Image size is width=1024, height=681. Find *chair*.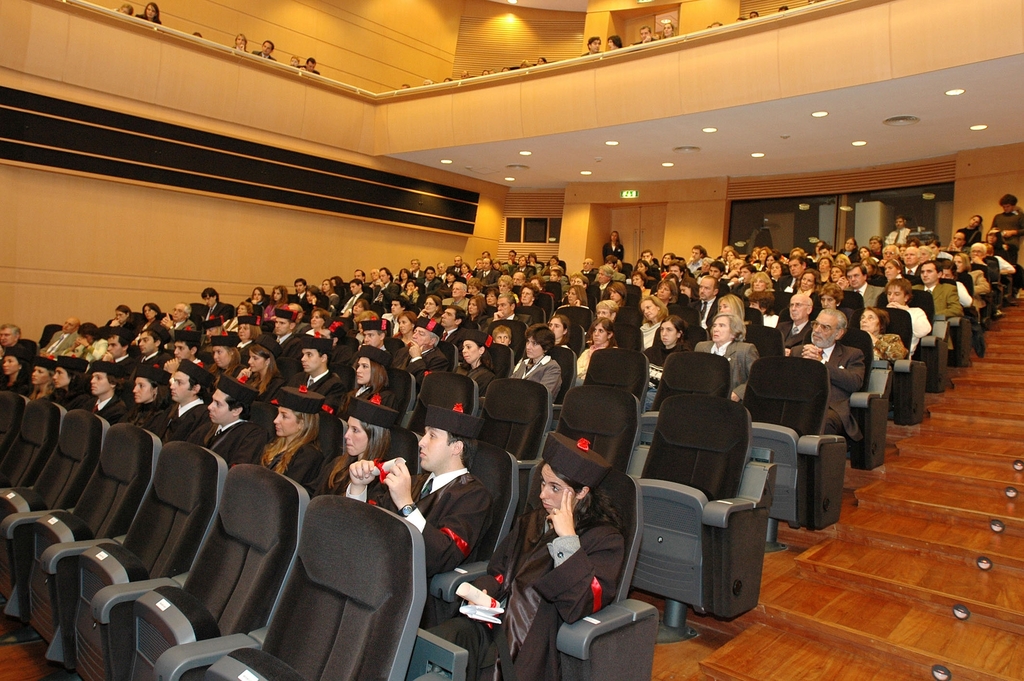
box(194, 300, 204, 324).
